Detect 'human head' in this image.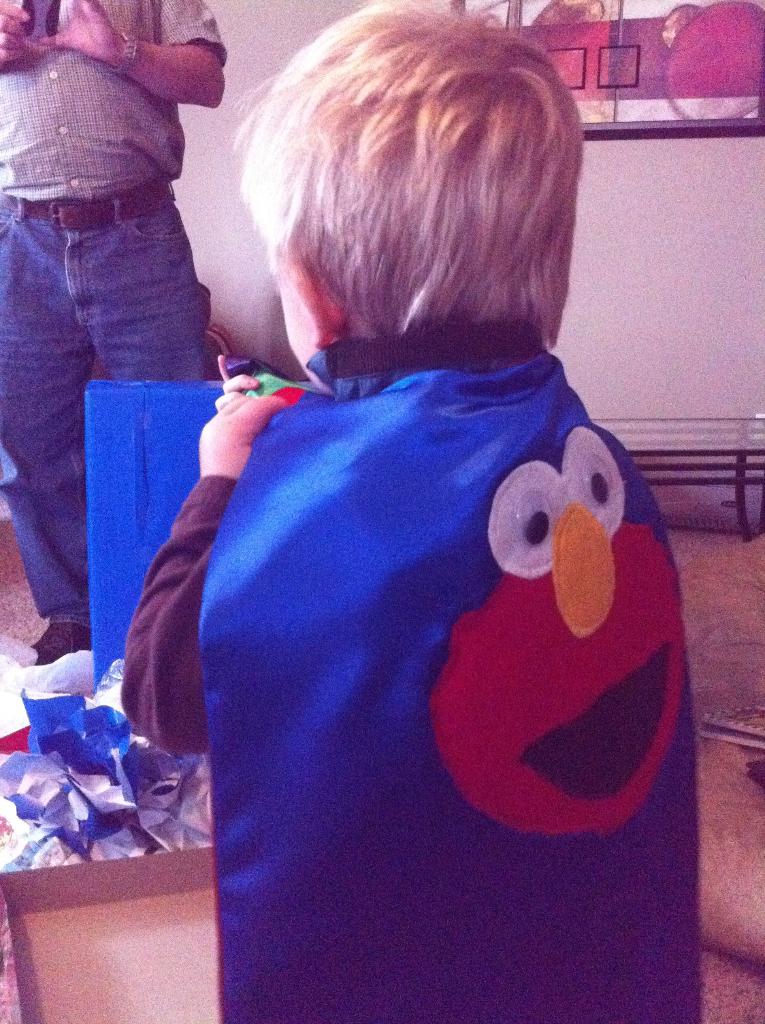
Detection: {"x1": 206, "y1": 10, "x2": 593, "y2": 405}.
